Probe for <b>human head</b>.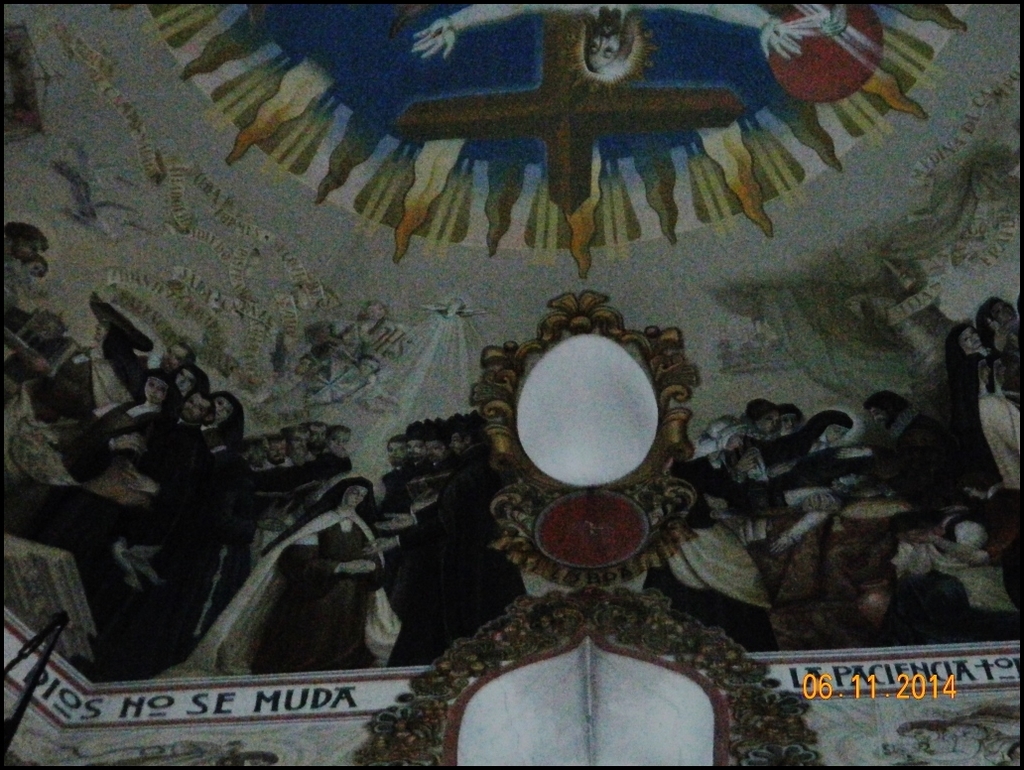
Probe result: pyautogui.locateOnScreen(3, 221, 48, 259).
